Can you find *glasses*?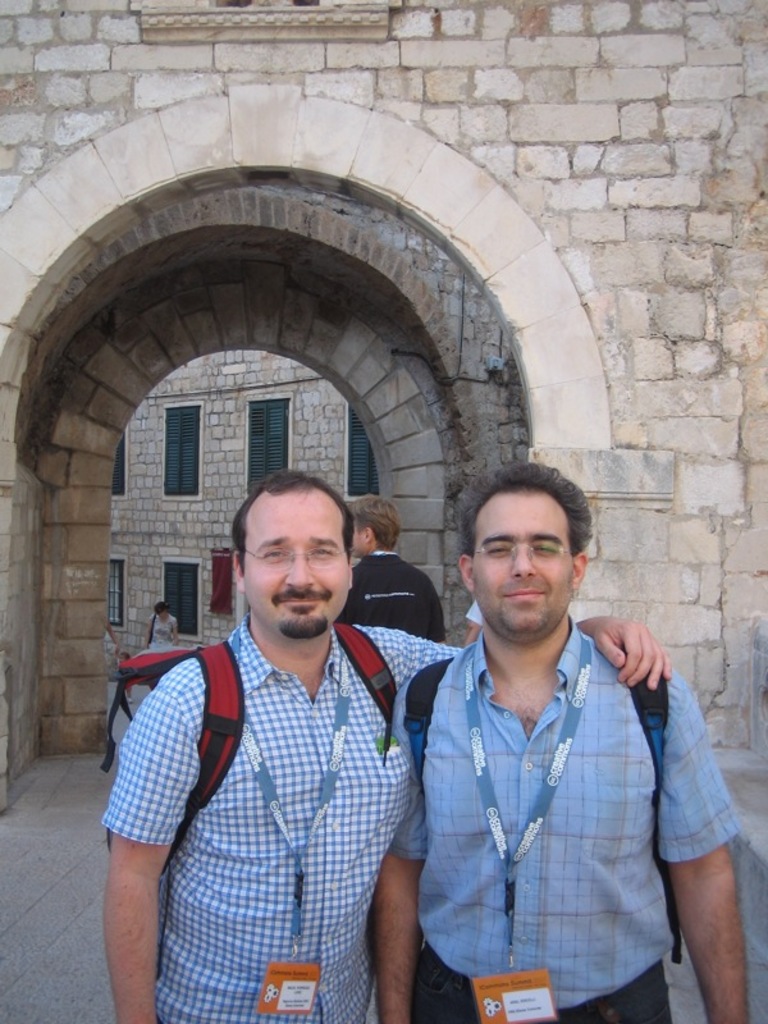
Yes, bounding box: locate(237, 545, 355, 573).
